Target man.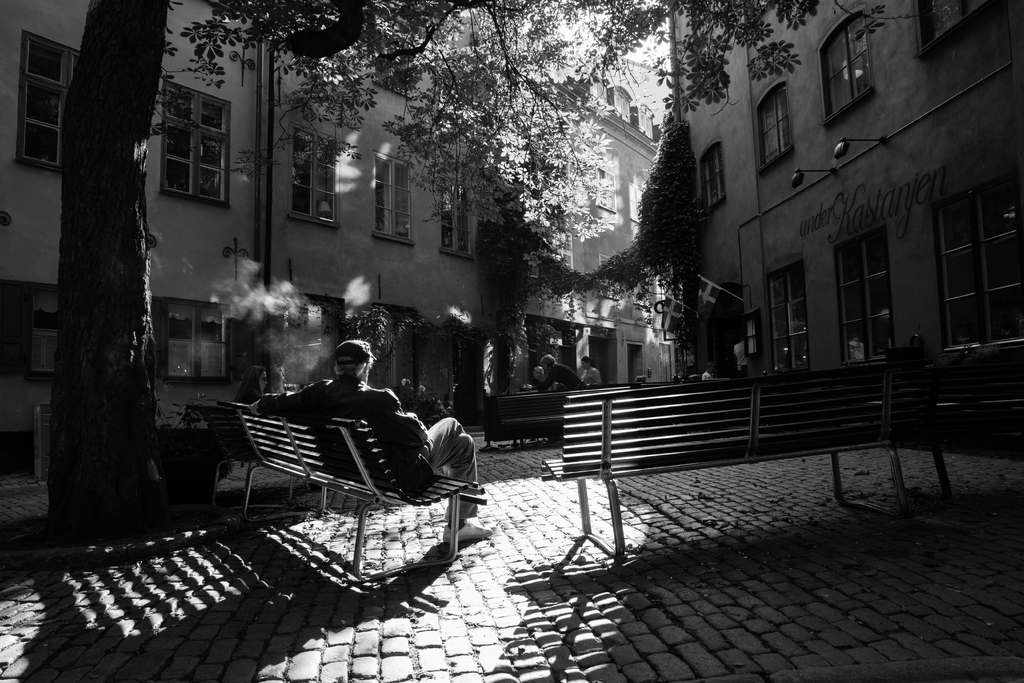
Target region: left=246, top=334, right=498, bottom=544.
